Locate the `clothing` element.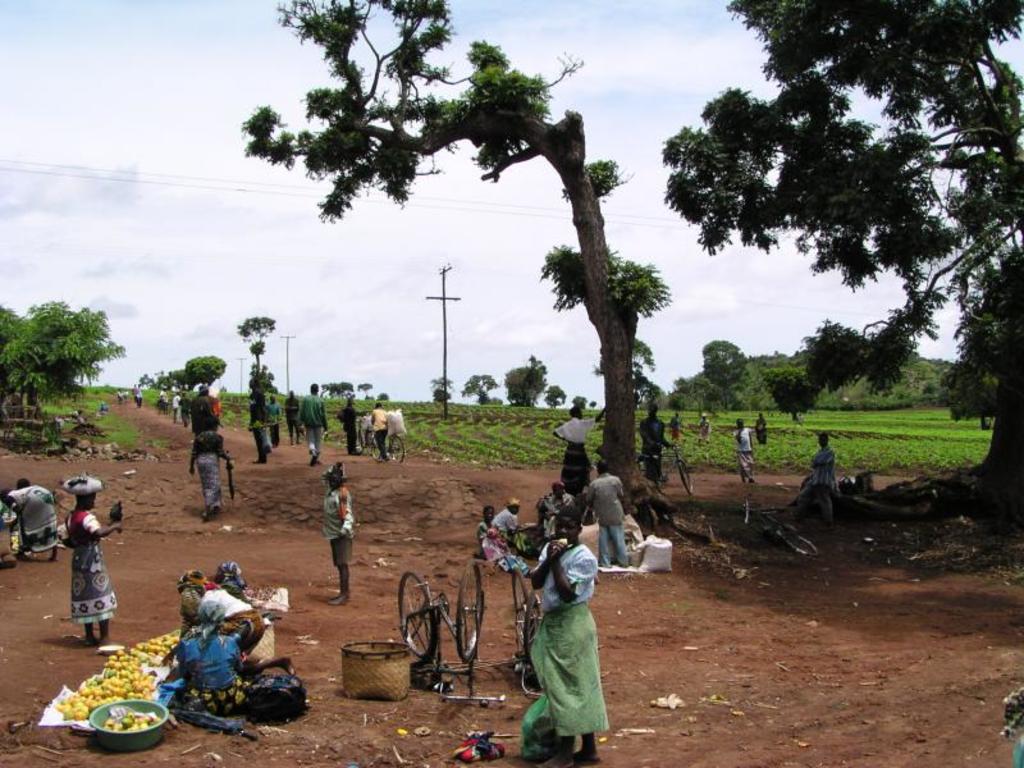
Element bbox: box=[179, 631, 244, 694].
